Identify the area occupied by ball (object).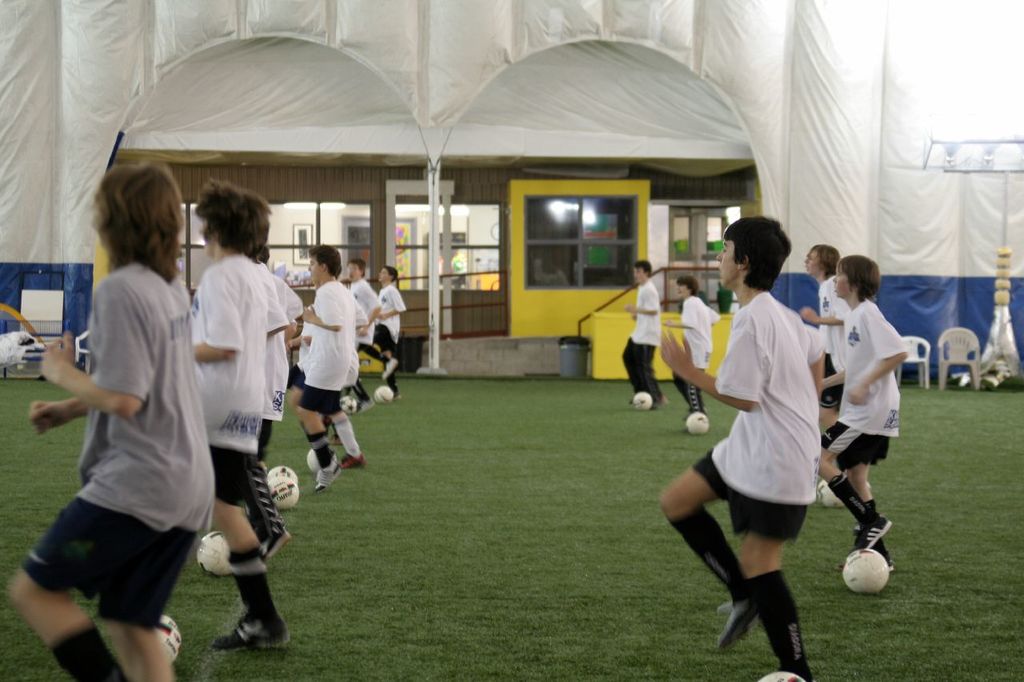
Area: {"left": 157, "top": 612, "right": 185, "bottom": 665}.
